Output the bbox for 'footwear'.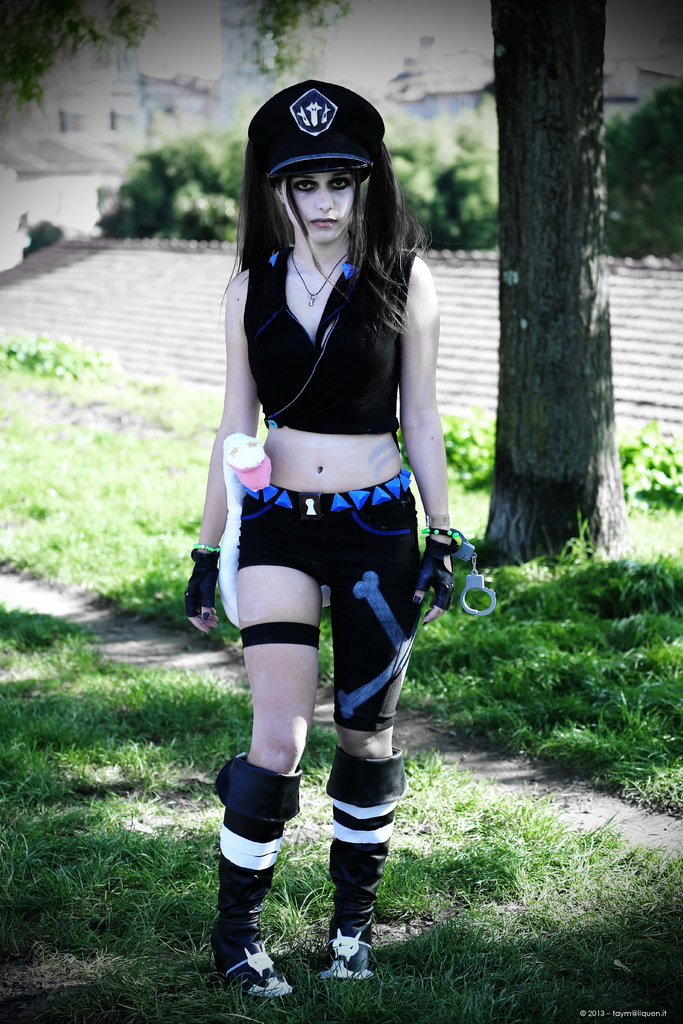
311,751,416,995.
